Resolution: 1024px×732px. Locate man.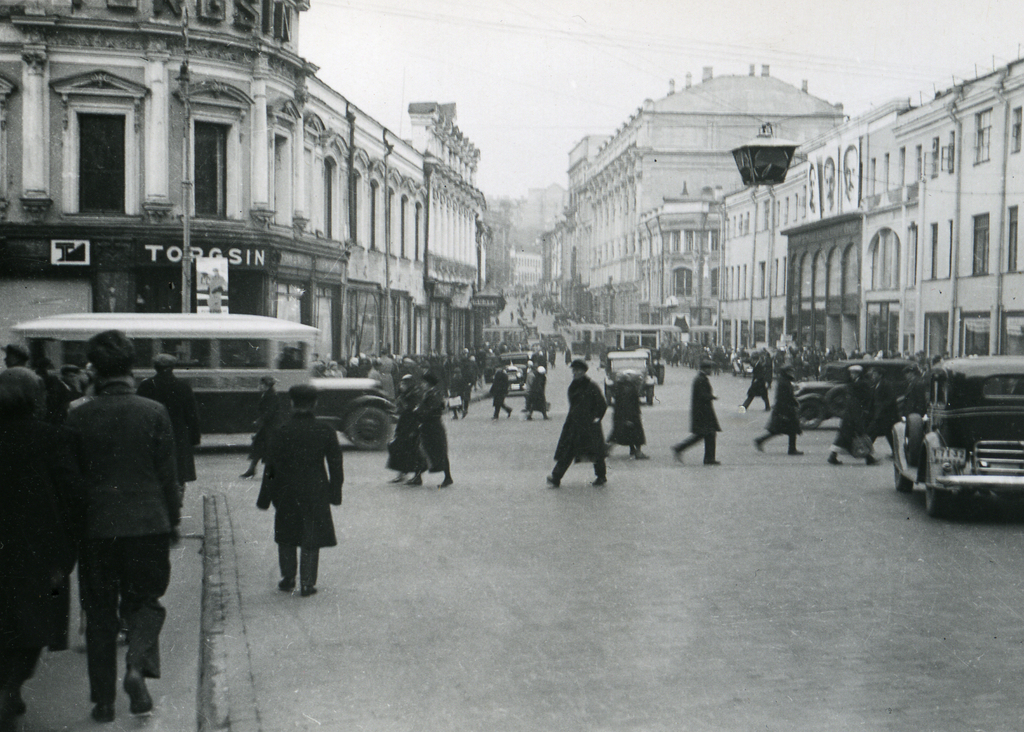
select_region(547, 359, 609, 489).
